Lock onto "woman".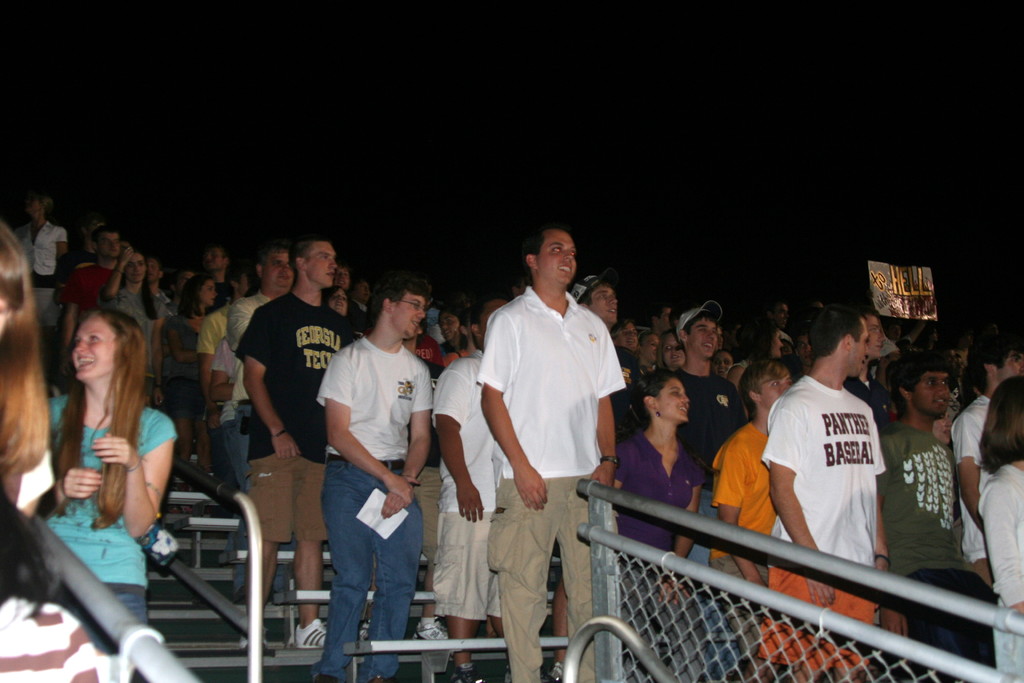
Locked: 90, 245, 165, 409.
